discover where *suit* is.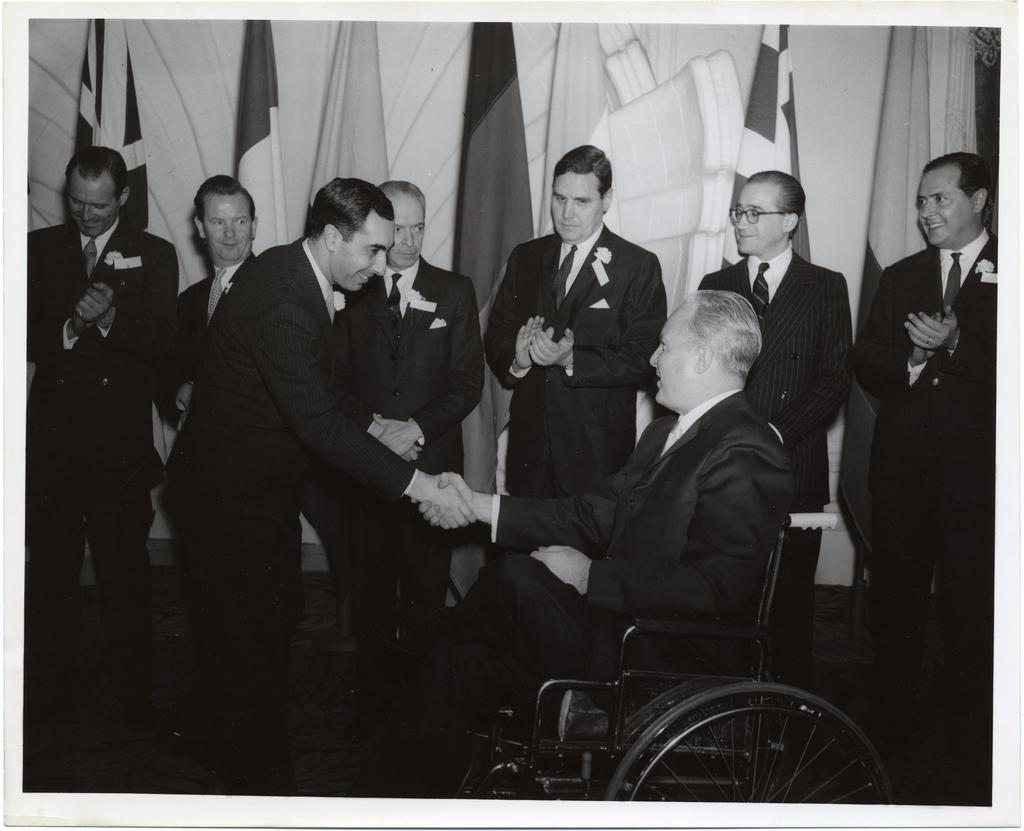
Discovered at (696, 252, 860, 589).
